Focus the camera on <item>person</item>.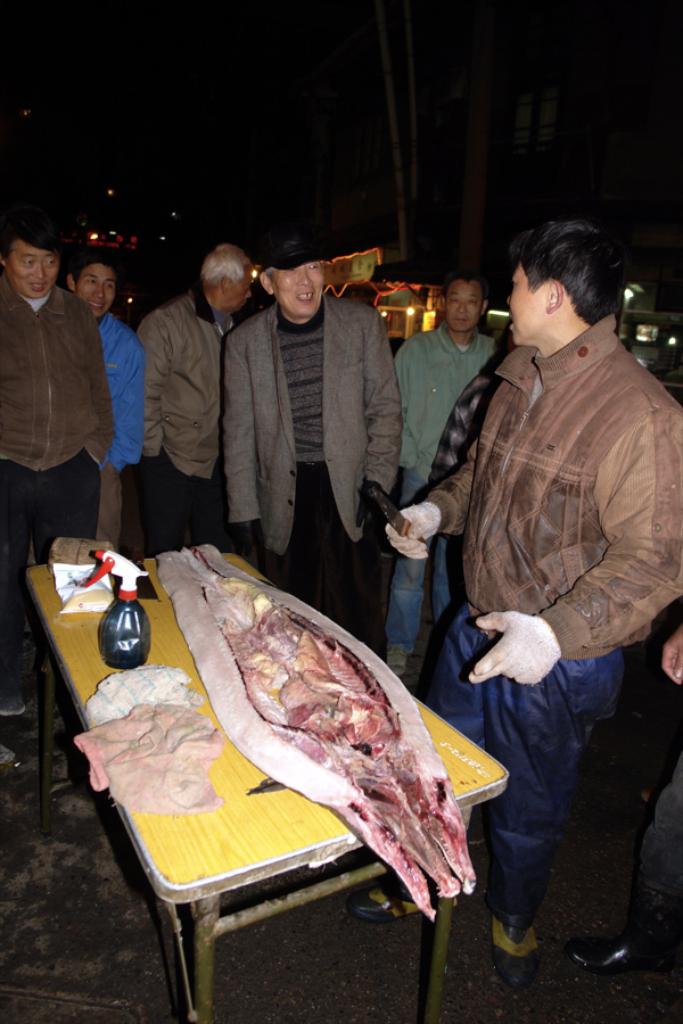
Focus region: 0 220 113 727.
